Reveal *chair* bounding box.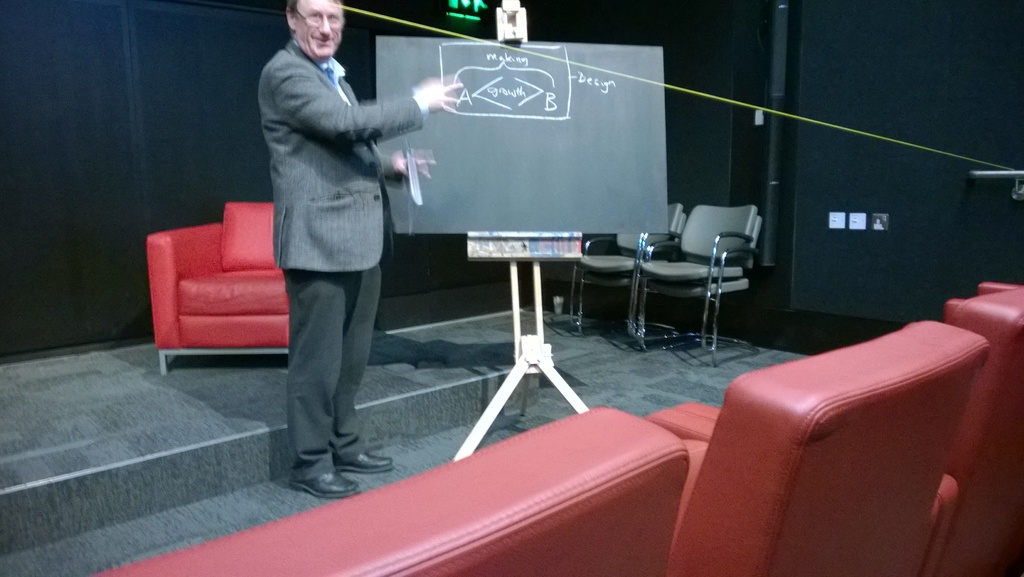
Revealed: rect(133, 196, 292, 387).
